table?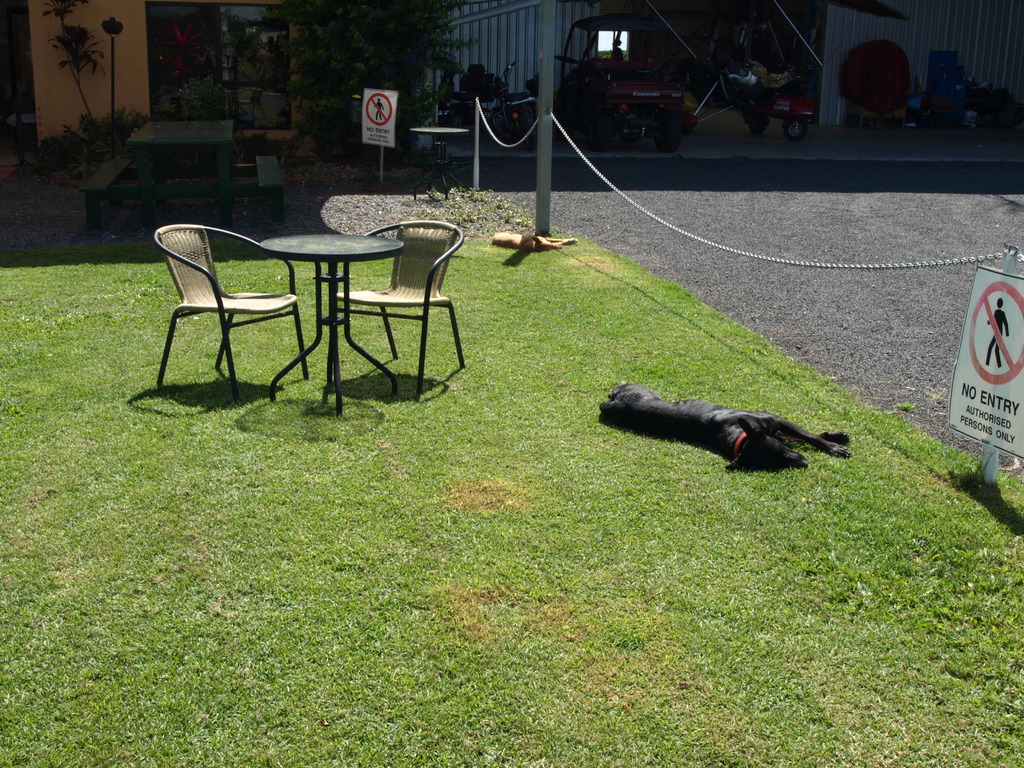
locate(411, 123, 467, 198)
